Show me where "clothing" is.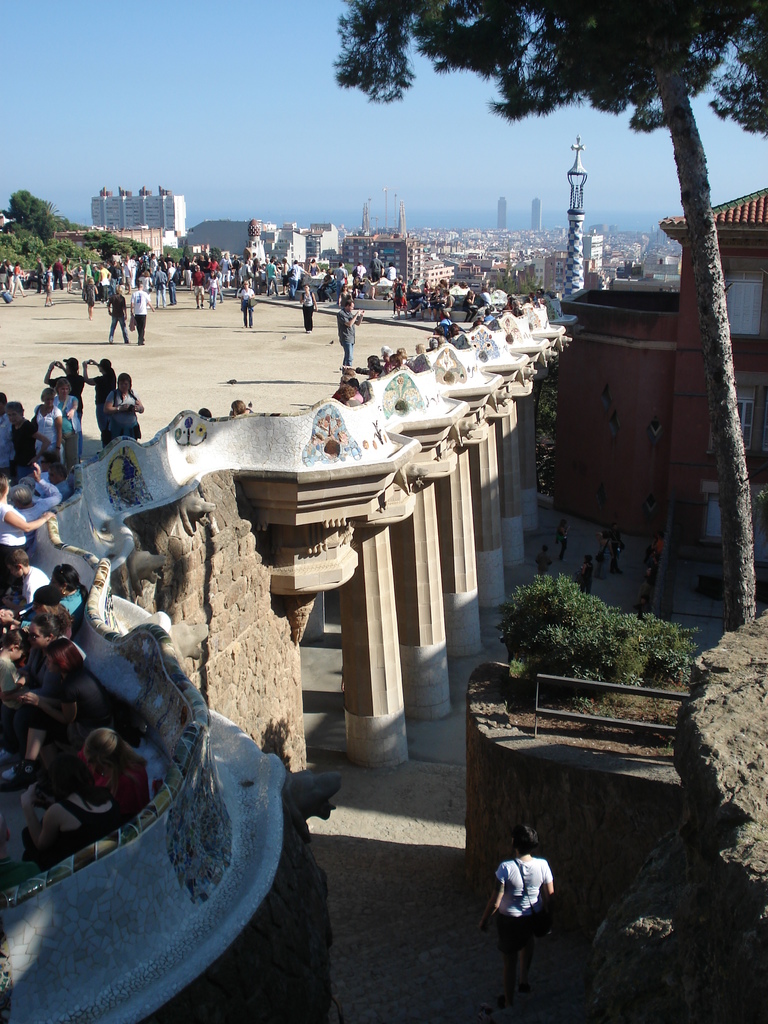
"clothing" is at Rect(488, 852, 560, 952).
